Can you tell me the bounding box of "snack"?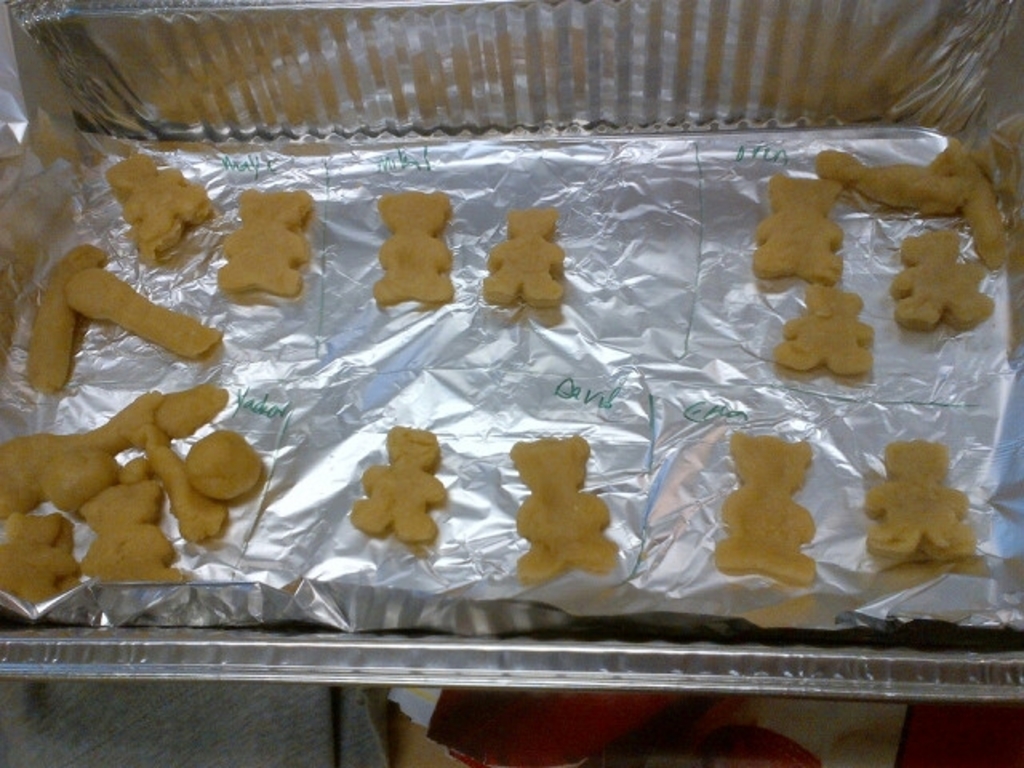
[774, 282, 875, 376].
